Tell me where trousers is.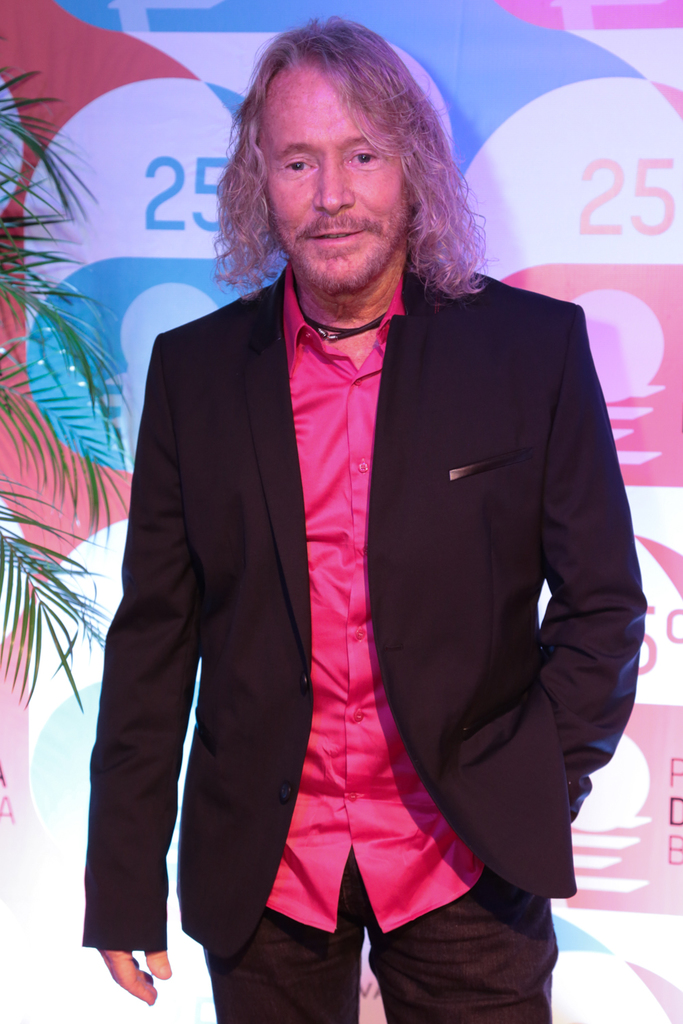
trousers is at x1=214, y1=897, x2=558, y2=1023.
